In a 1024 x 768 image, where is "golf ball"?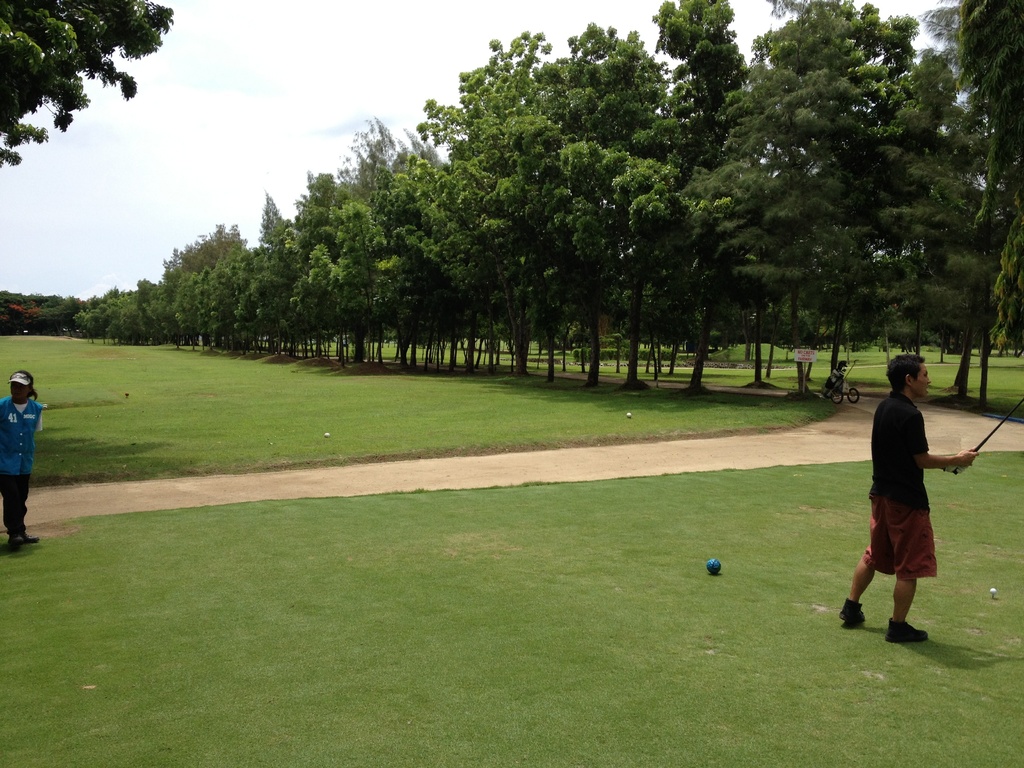
(left=629, top=413, right=630, bottom=415).
